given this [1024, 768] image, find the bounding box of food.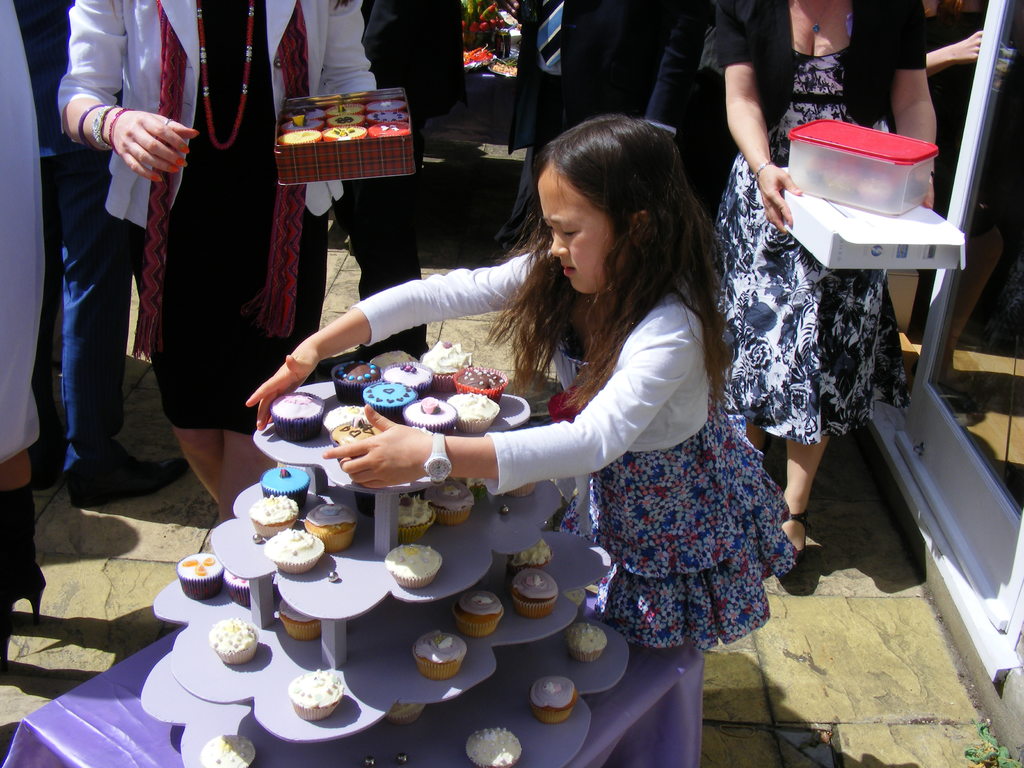
bbox(465, 728, 526, 767).
